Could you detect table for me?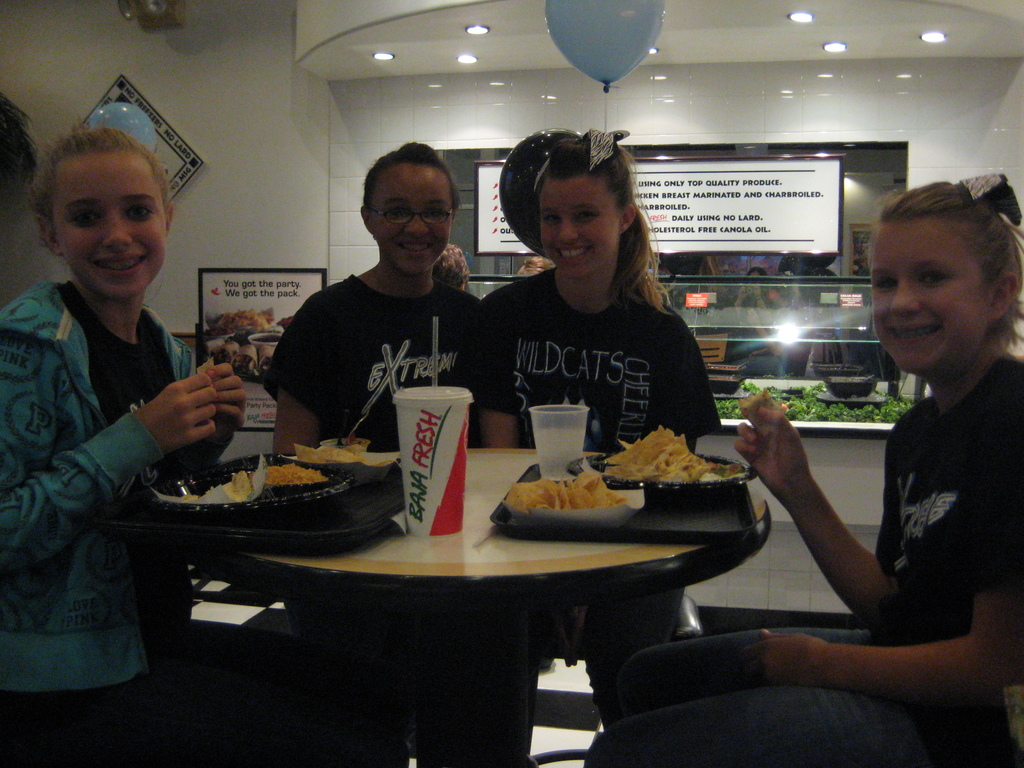
Detection result: detection(236, 445, 771, 767).
